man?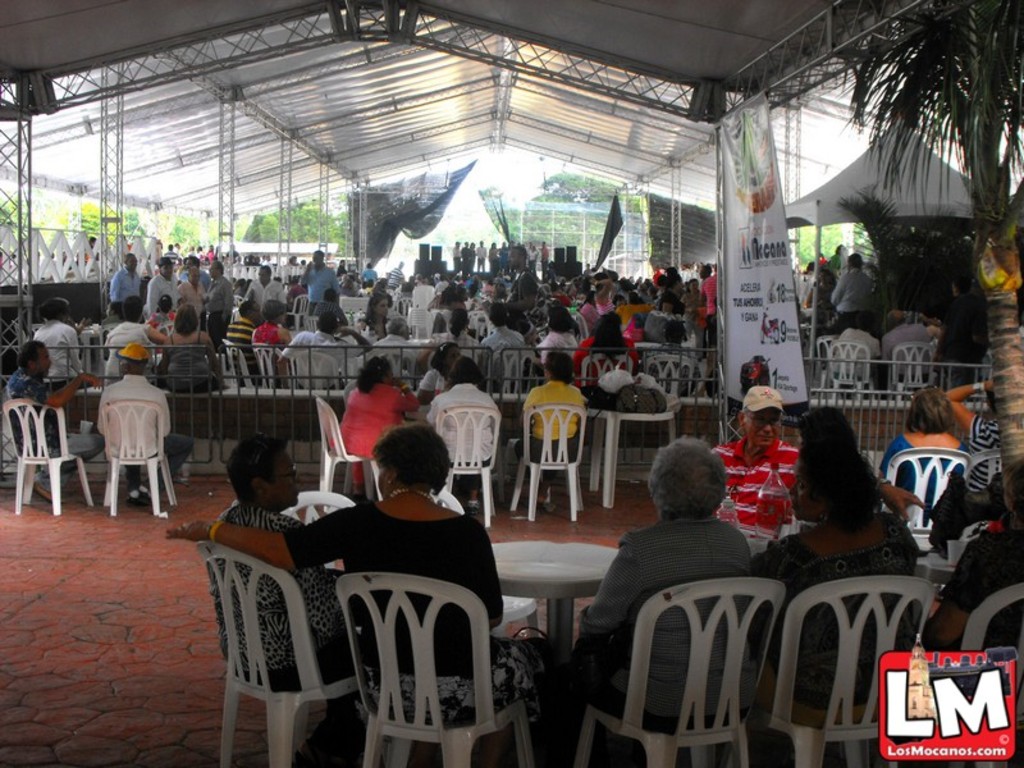
[708, 387, 927, 557]
